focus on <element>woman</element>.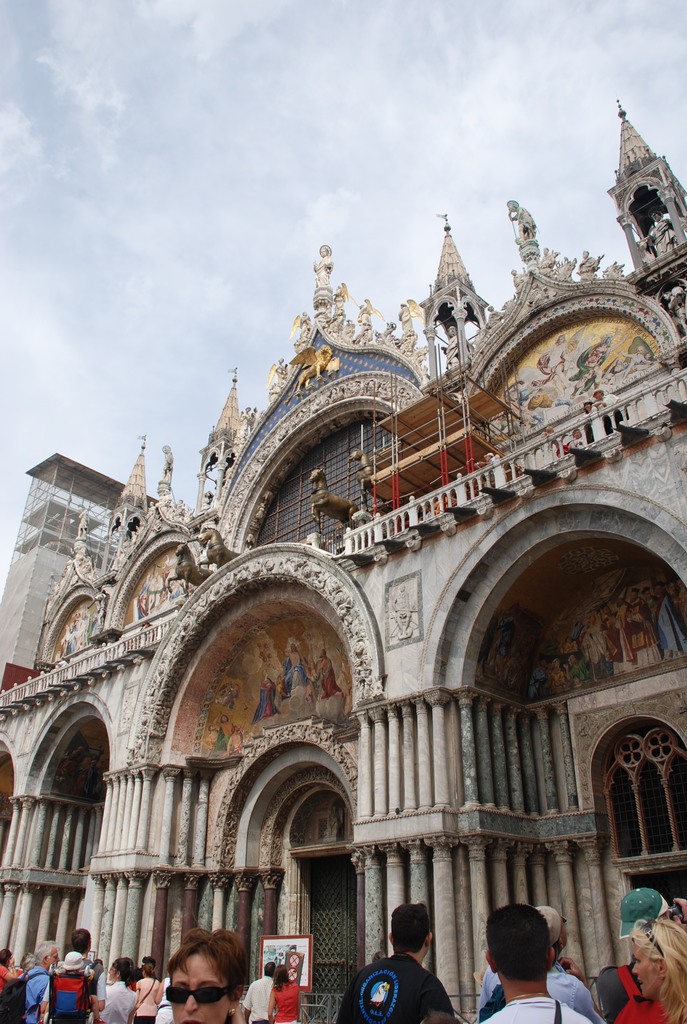
Focused at box=[267, 964, 301, 1023].
